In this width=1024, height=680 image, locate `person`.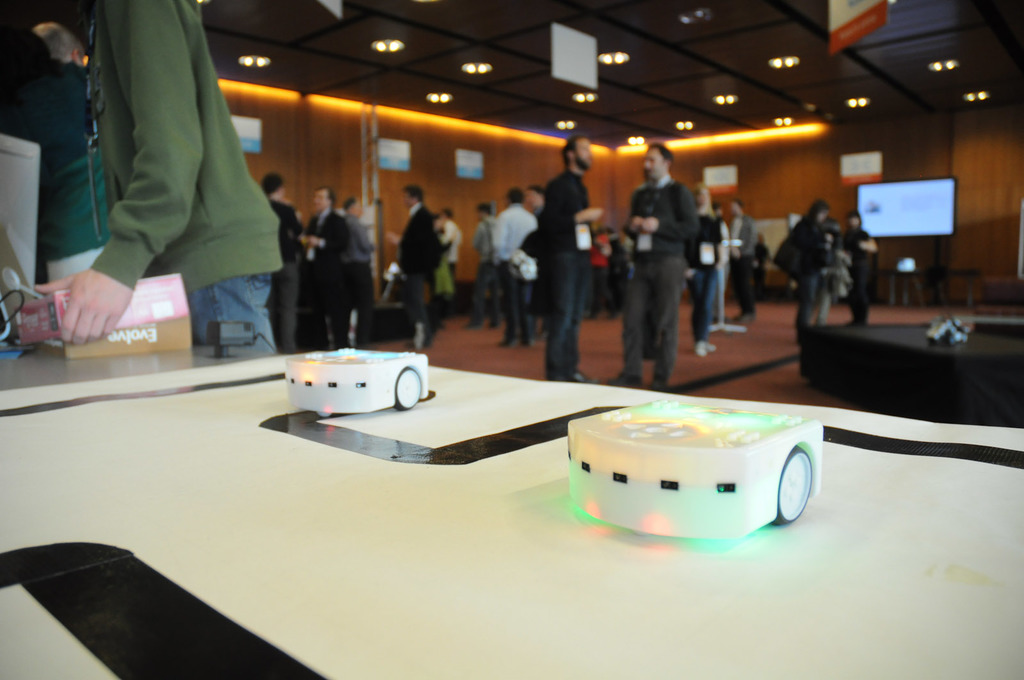
Bounding box: box=[488, 181, 541, 349].
